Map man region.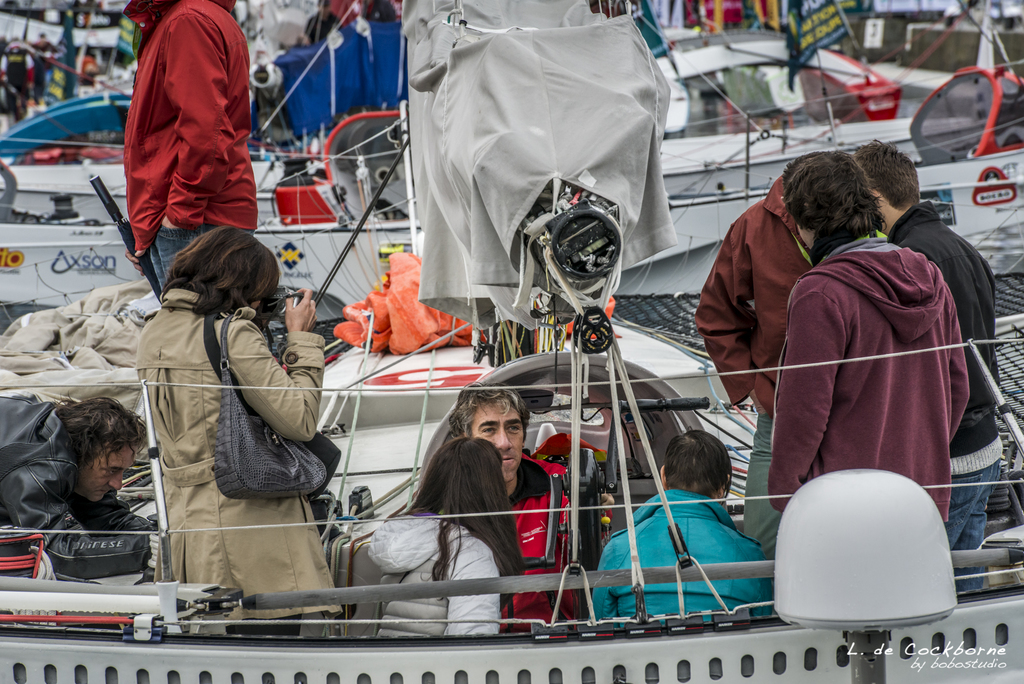
Mapped to 123:0:253:409.
